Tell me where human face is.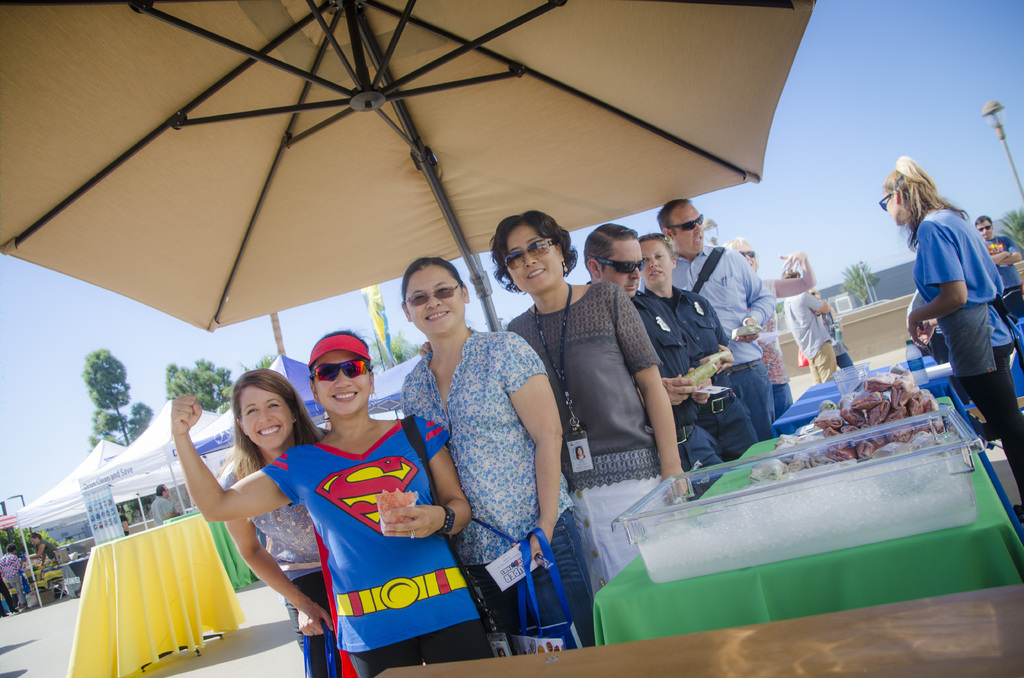
human face is at [left=977, top=219, right=992, bottom=236].
